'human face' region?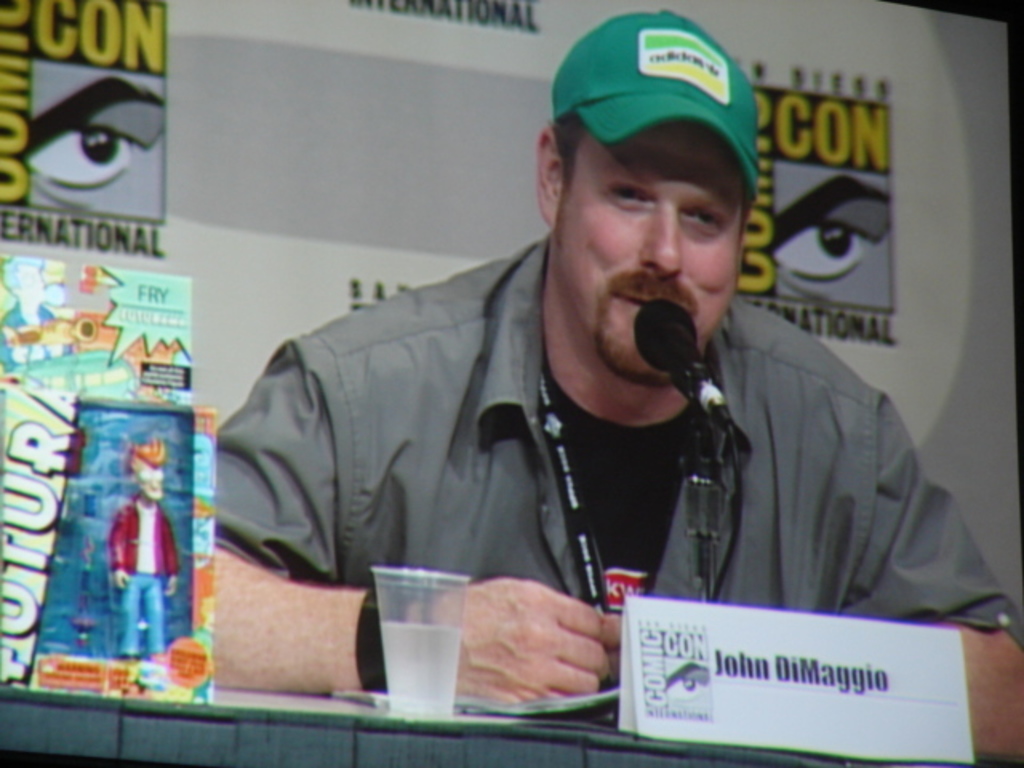
box=[139, 462, 163, 501]
